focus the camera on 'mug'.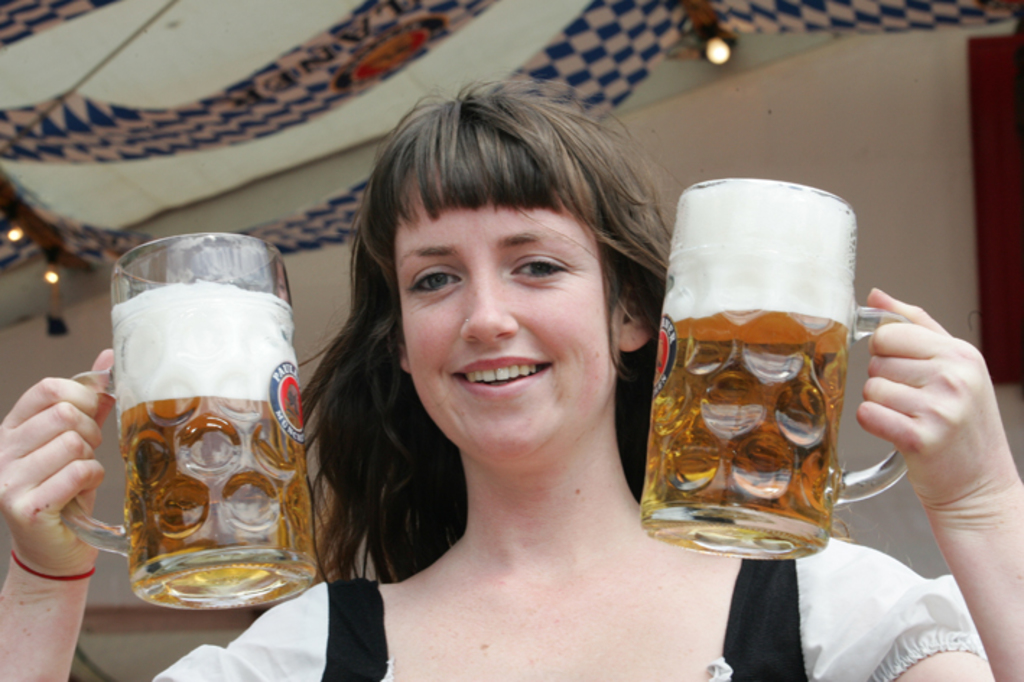
Focus region: [634, 179, 910, 562].
